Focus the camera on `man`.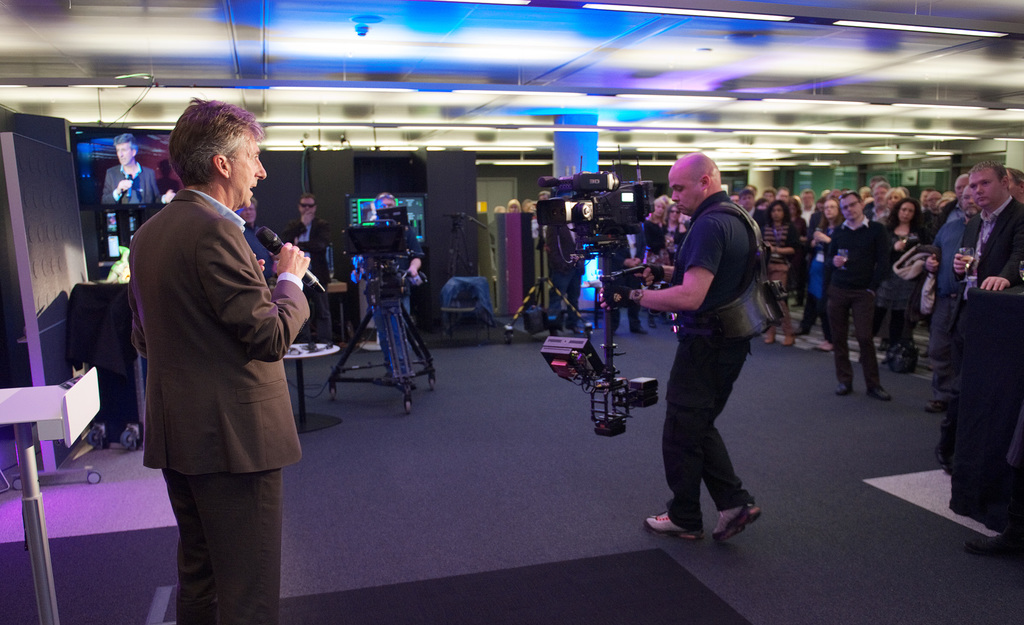
Focus region: <box>866,184,886,232</box>.
